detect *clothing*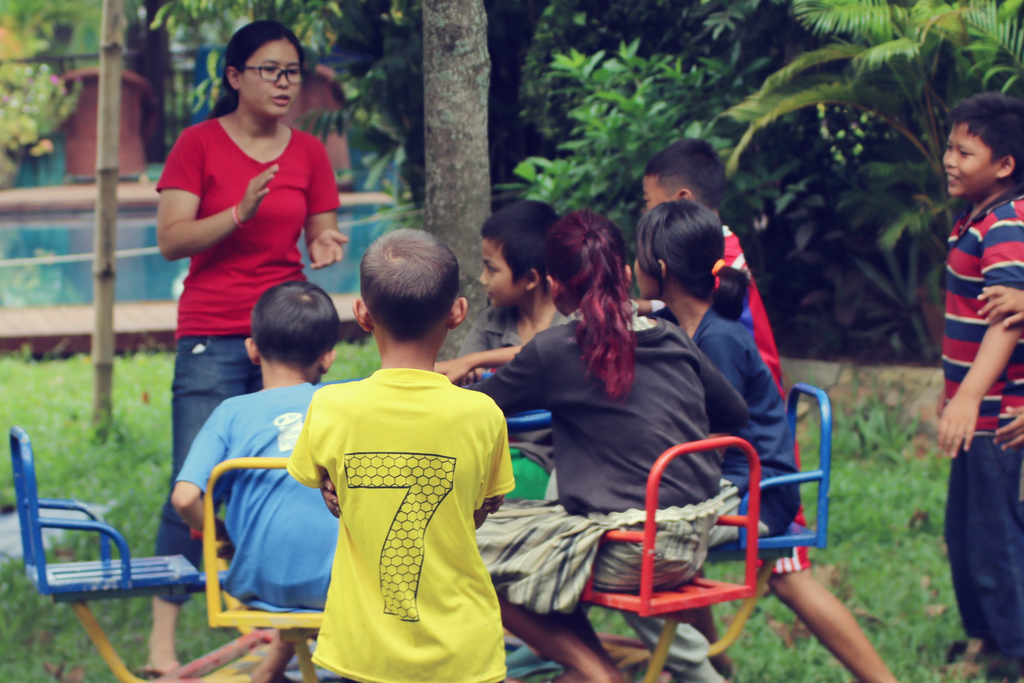
rect(712, 221, 813, 579)
